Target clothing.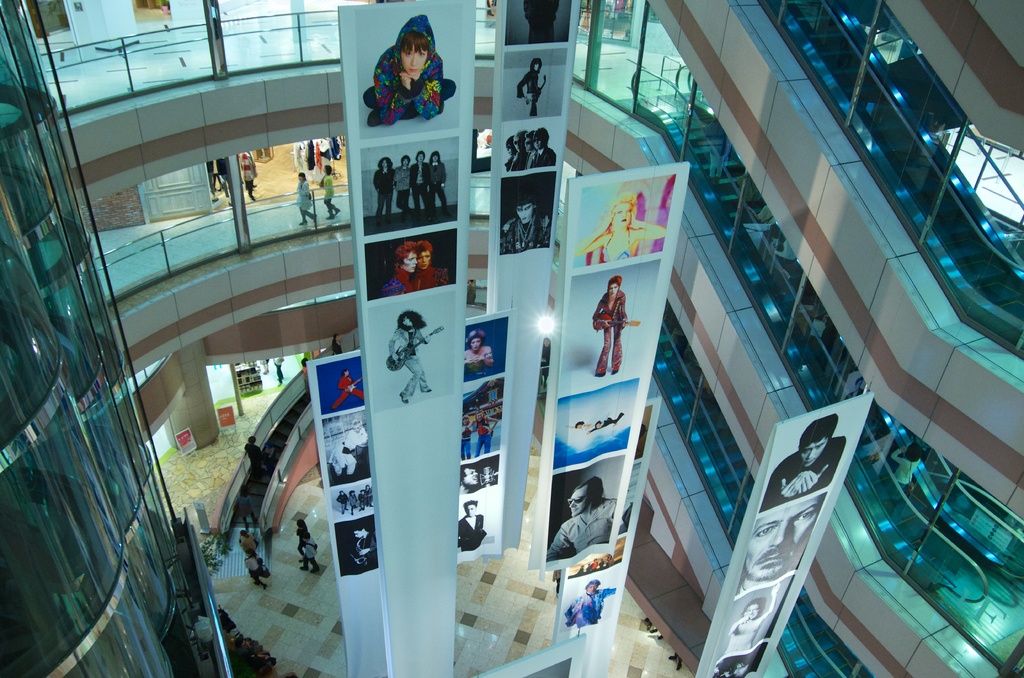
Target region: (left=531, top=144, right=554, bottom=168).
